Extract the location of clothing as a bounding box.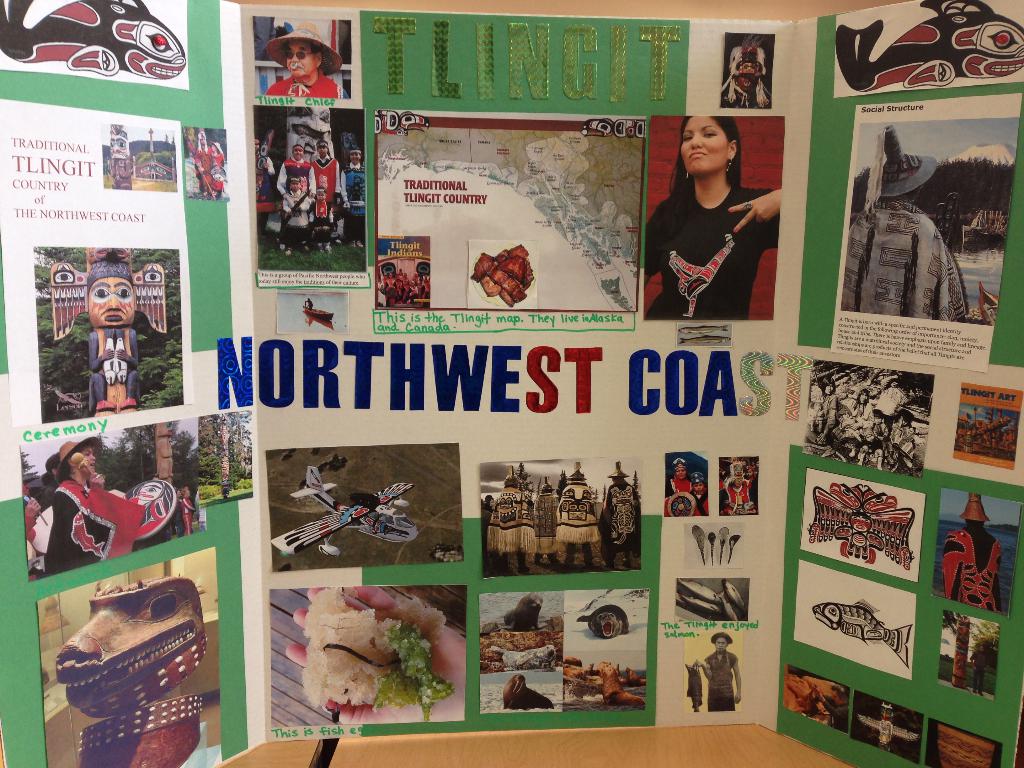
[x1=46, y1=478, x2=145, y2=570].
